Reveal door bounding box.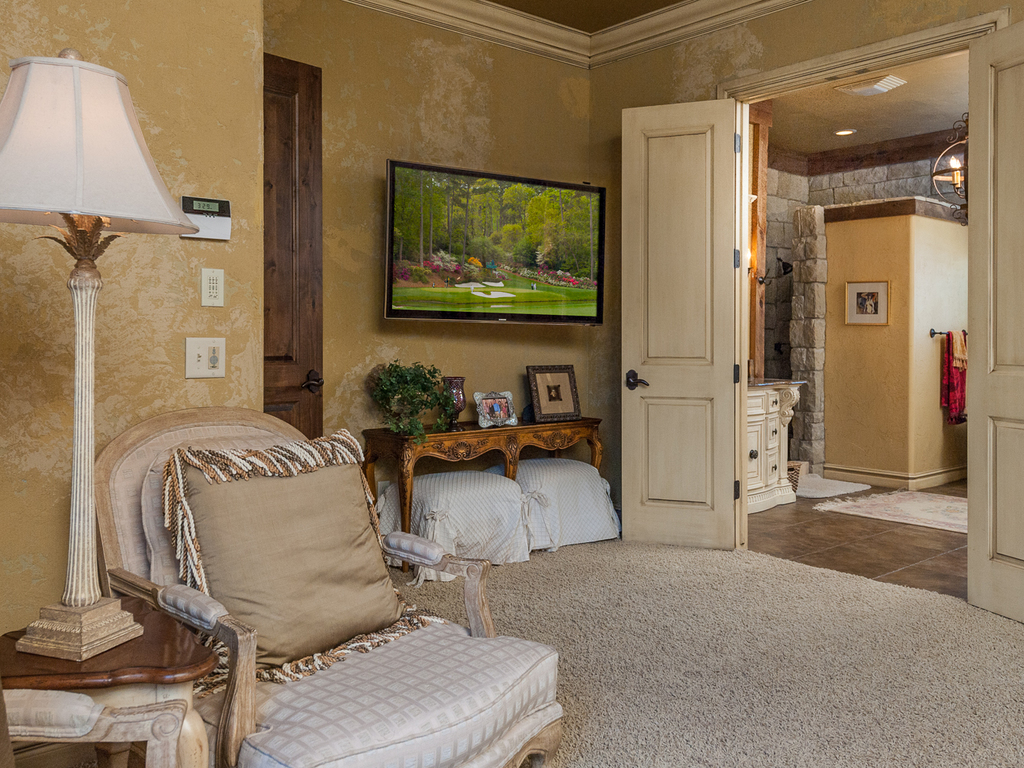
Revealed: (left=593, top=81, right=774, bottom=578).
